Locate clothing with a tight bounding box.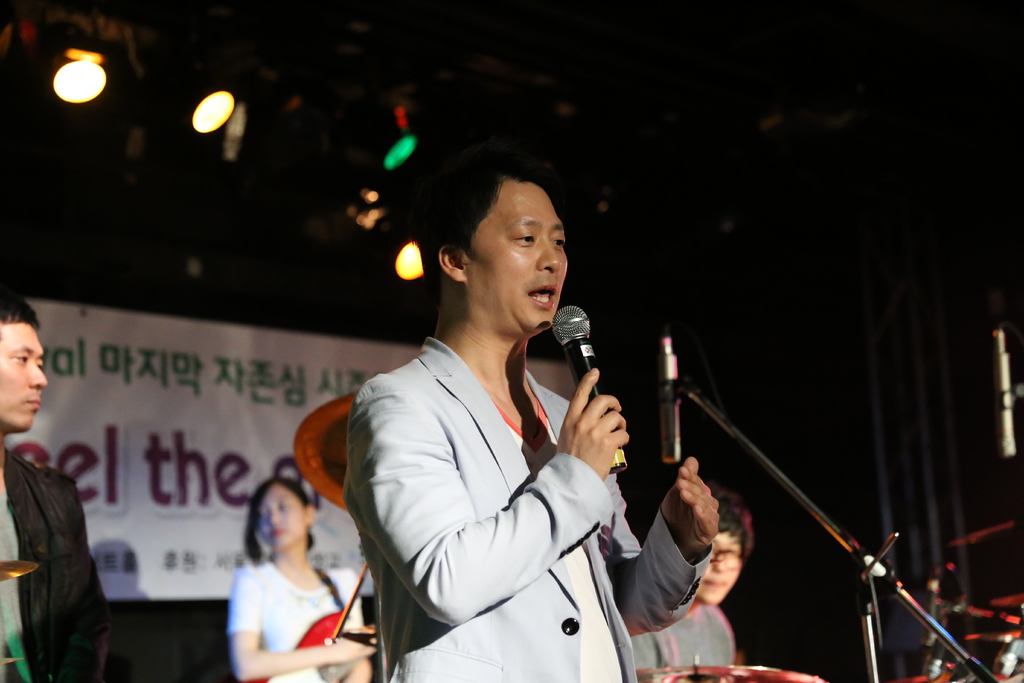
x1=338, y1=273, x2=650, y2=675.
